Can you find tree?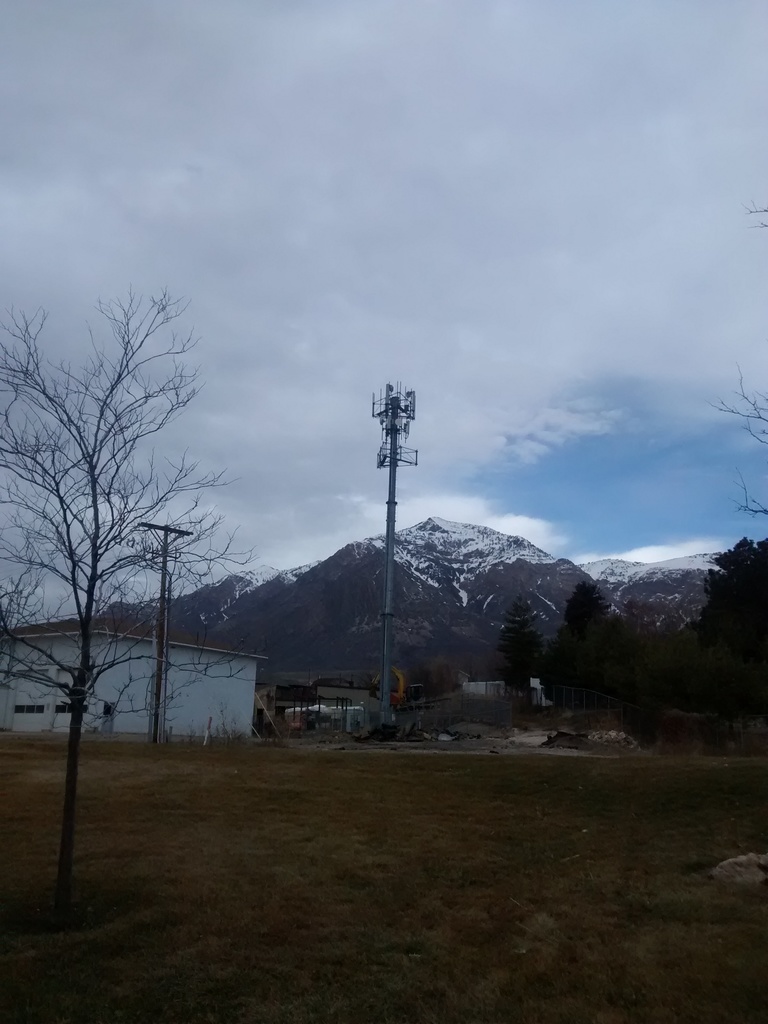
Yes, bounding box: crop(707, 170, 767, 554).
